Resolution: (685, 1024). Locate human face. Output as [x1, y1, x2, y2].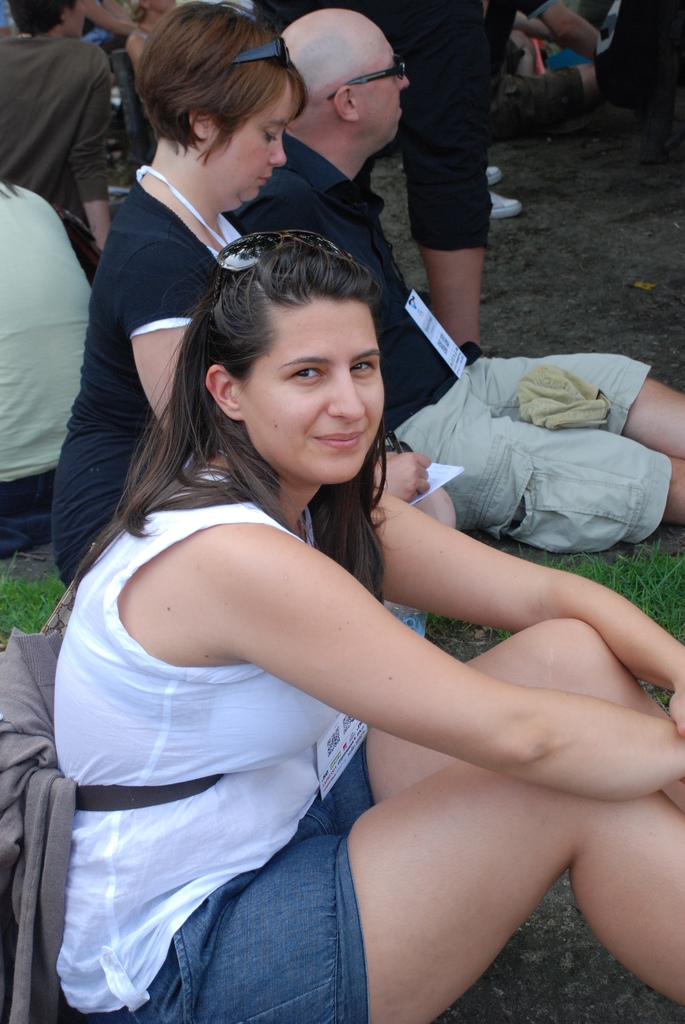
[236, 304, 379, 483].
